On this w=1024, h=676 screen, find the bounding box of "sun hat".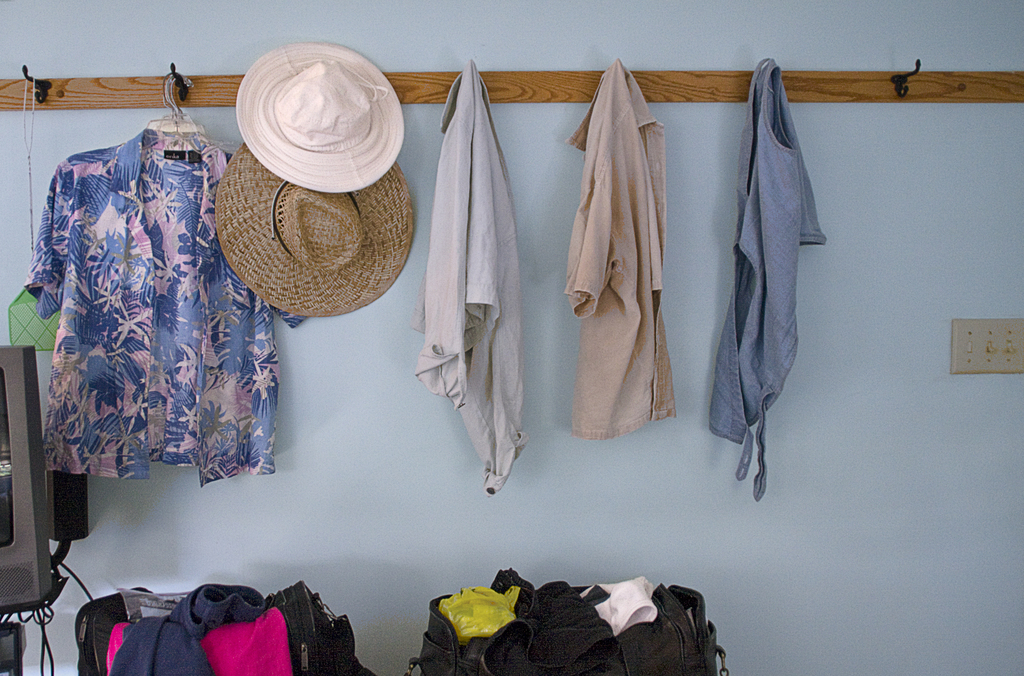
Bounding box: box=[215, 142, 424, 326].
